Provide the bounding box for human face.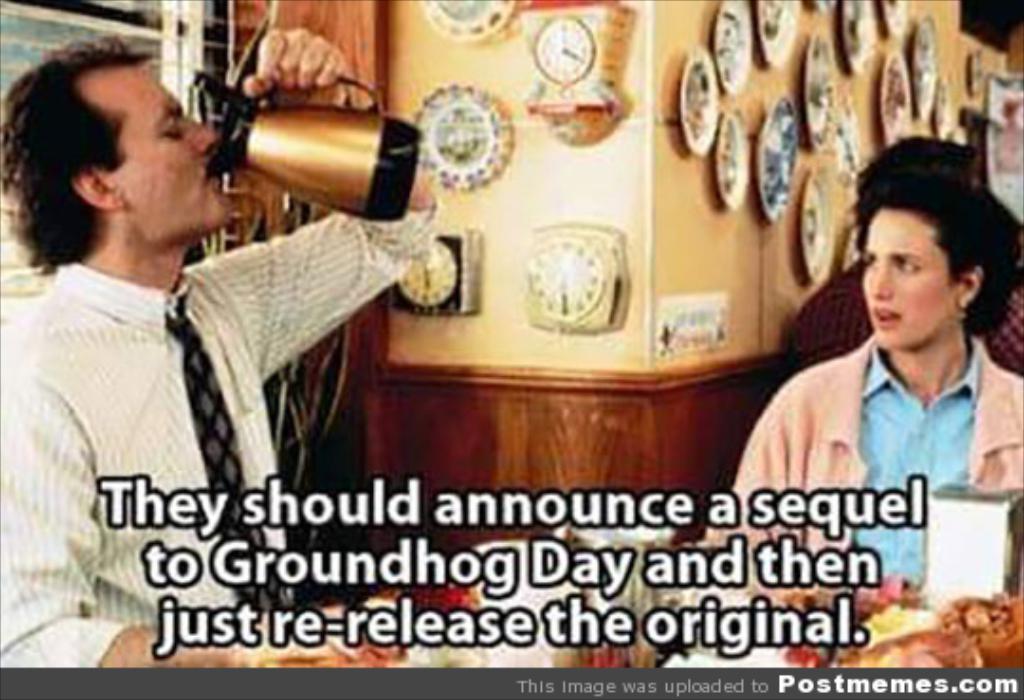
<bbox>91, 64, 233, 243</bbox>.
